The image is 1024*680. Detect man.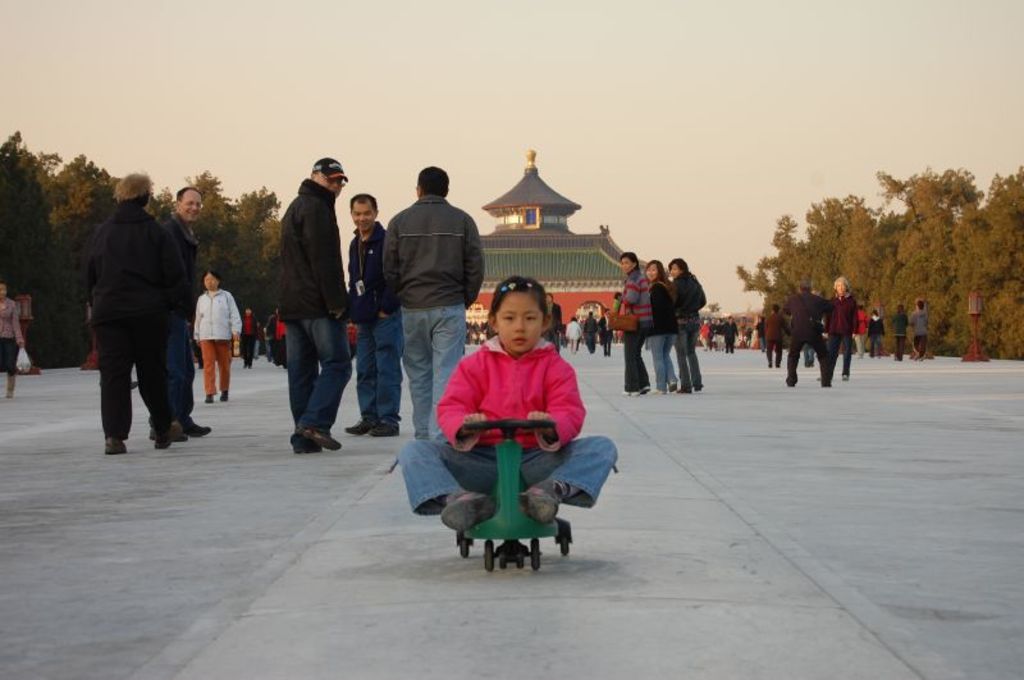
Detection: 381 166 485 444.
